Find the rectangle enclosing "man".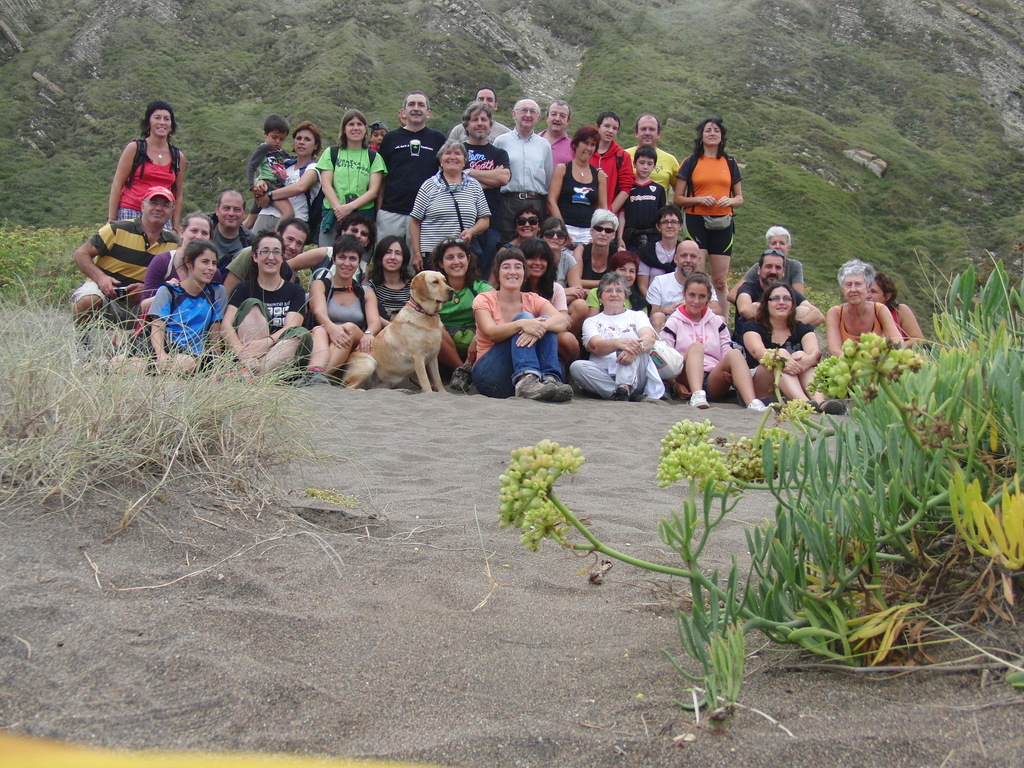
734 248 826 337.
